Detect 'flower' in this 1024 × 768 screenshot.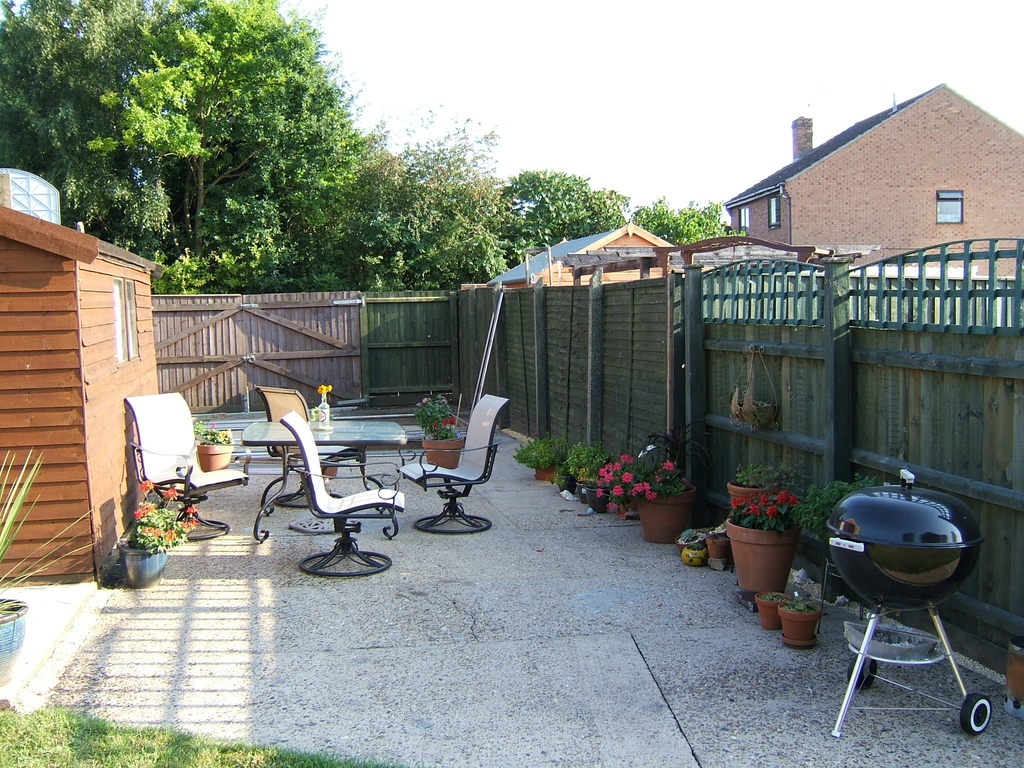
Detection: select_region(161, 486, 177, 500).
